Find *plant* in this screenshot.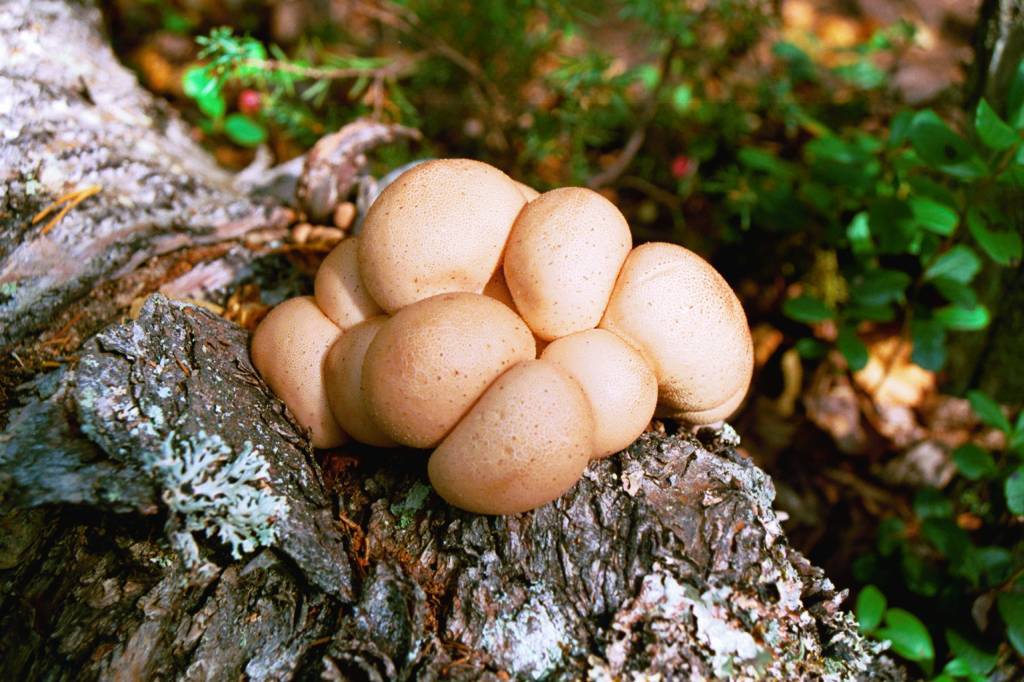
The bounding box for *plant* is (745, 53, 1023, 372).
